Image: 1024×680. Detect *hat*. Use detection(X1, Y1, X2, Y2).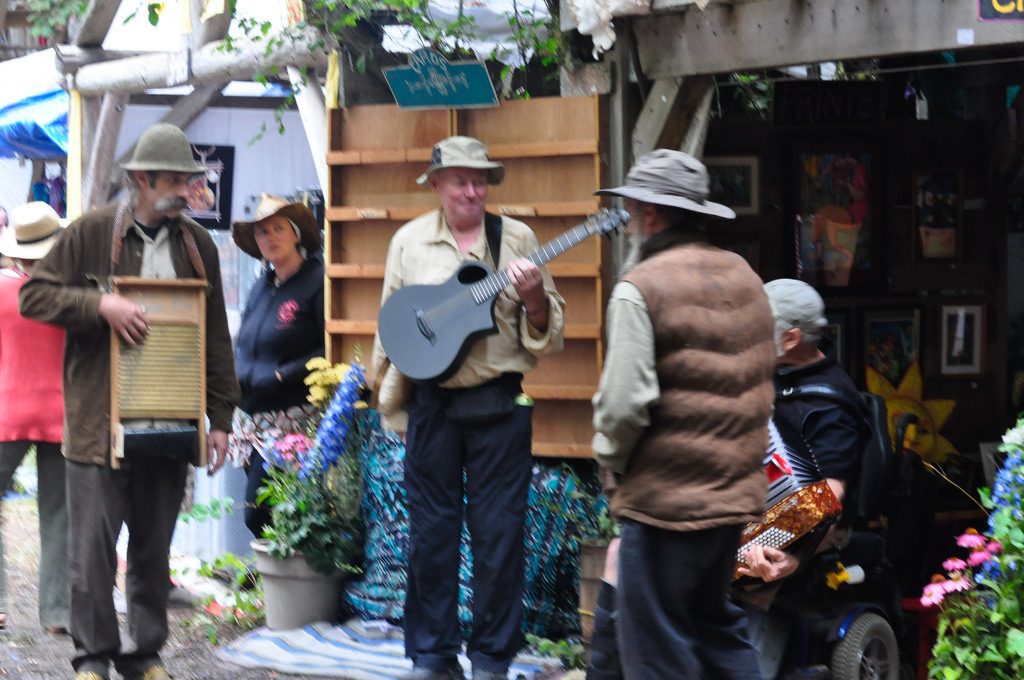
detection(0, 198, 72, 261).
